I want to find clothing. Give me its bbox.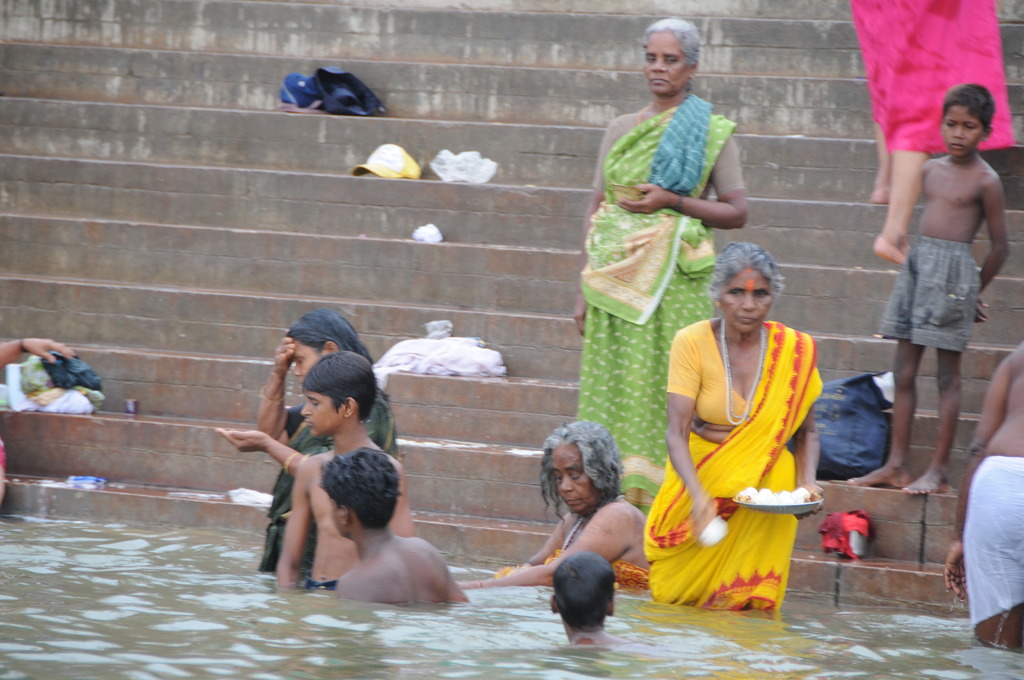
(670, 287, 835, 581).
